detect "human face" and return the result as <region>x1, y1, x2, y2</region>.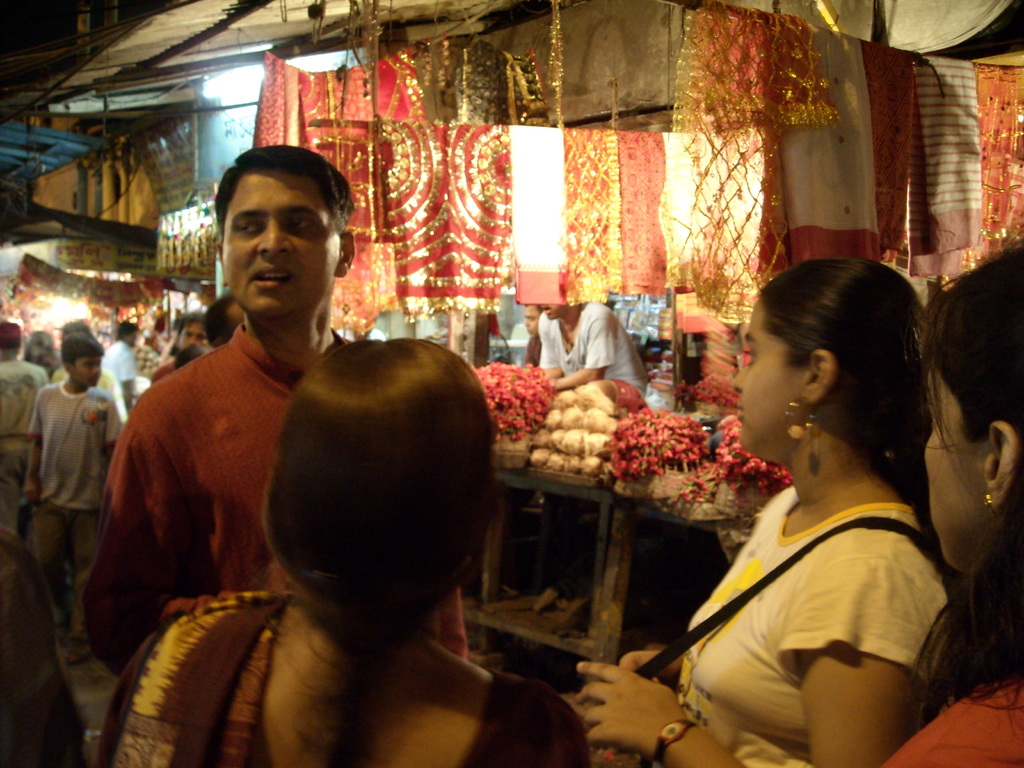
<region>178, 323, 198, 347</region>.
